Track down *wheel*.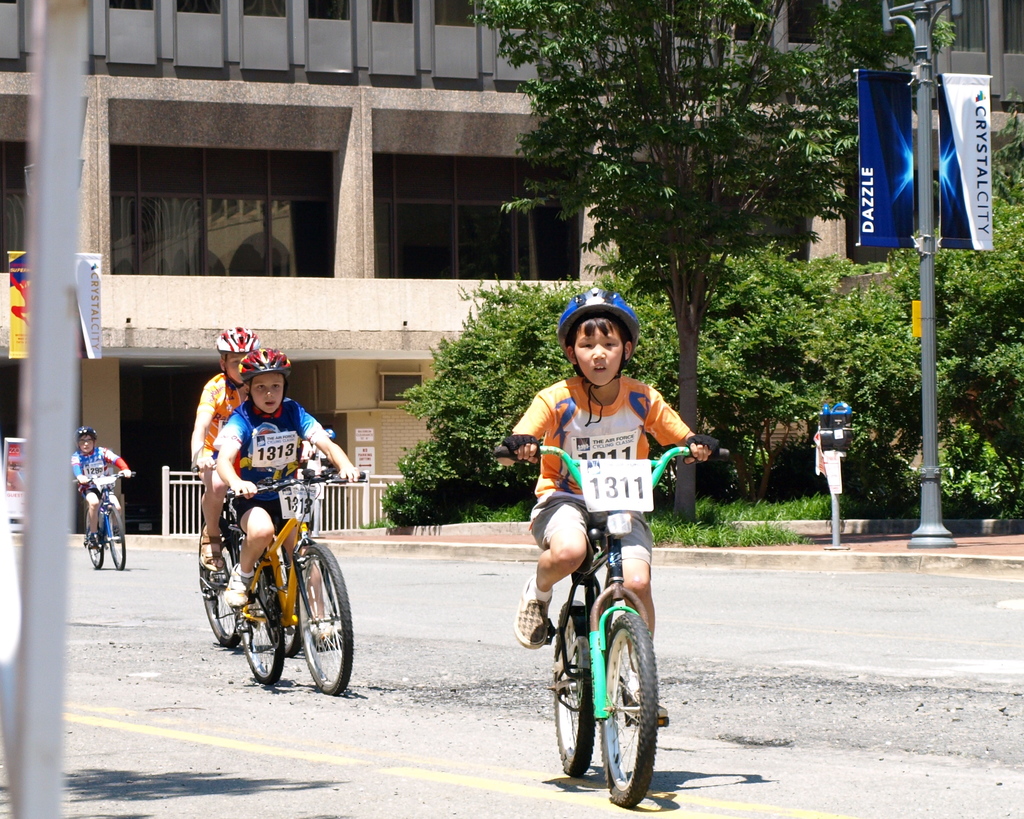
Tracked to <box>600,612,659,807</box>.
